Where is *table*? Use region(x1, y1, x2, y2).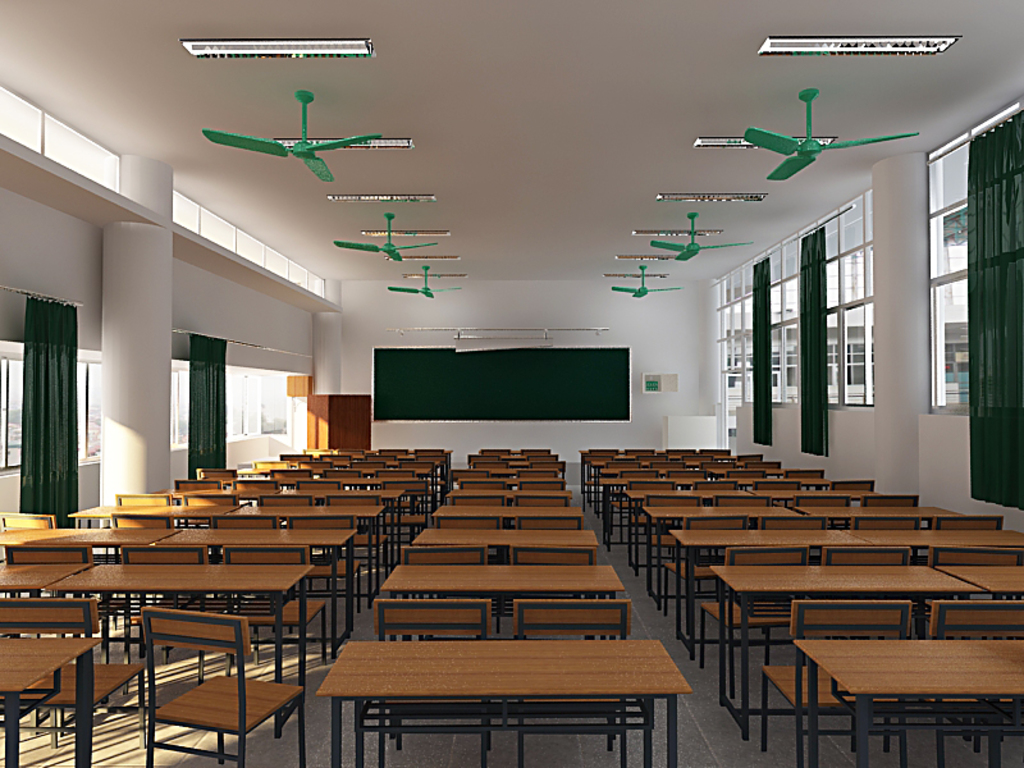
region(444, 489, 572, 499).
